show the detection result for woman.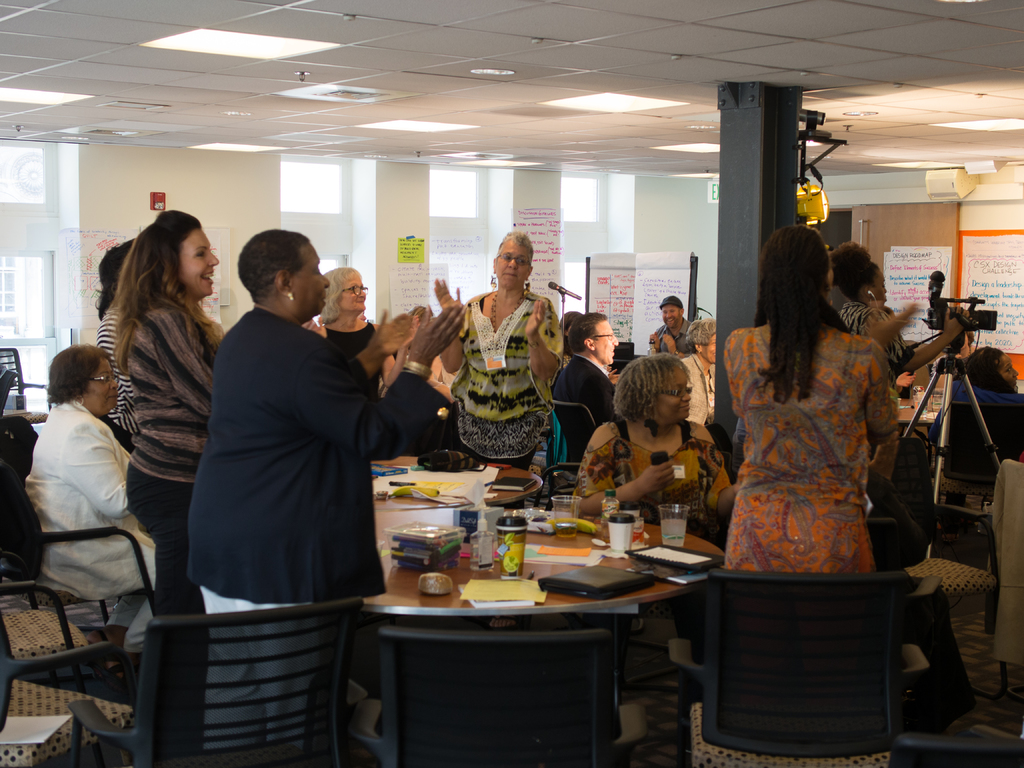
locate(567, 349, 744, 533).
